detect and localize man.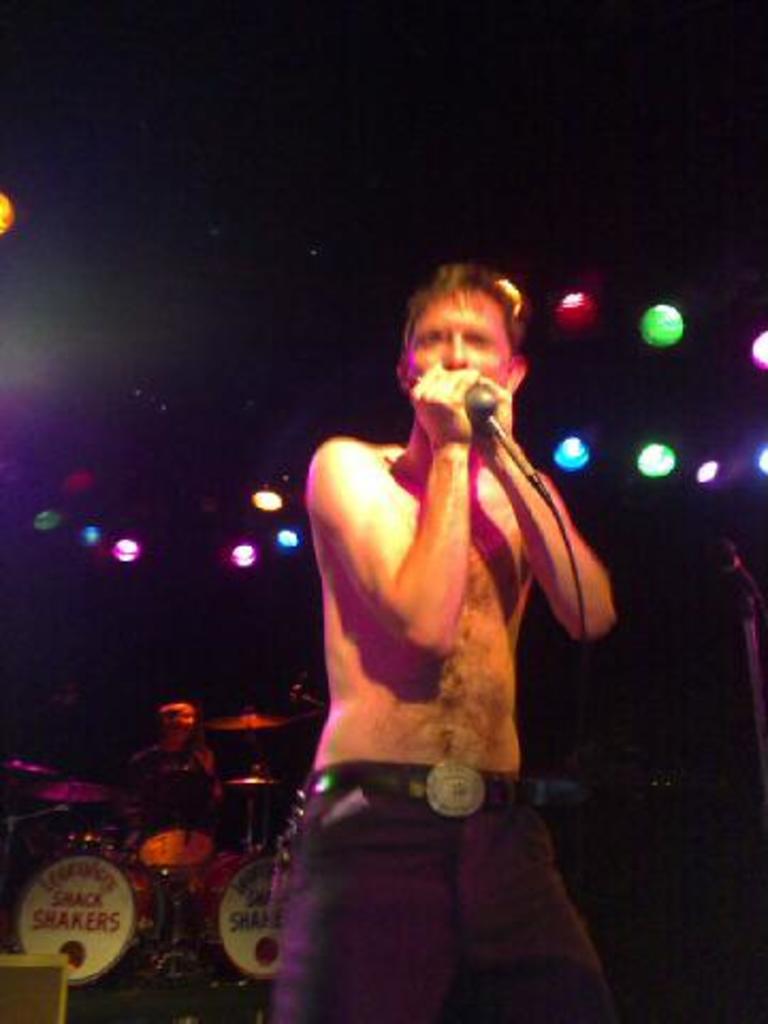
Localized at detection(126, 700, 220, 781).
